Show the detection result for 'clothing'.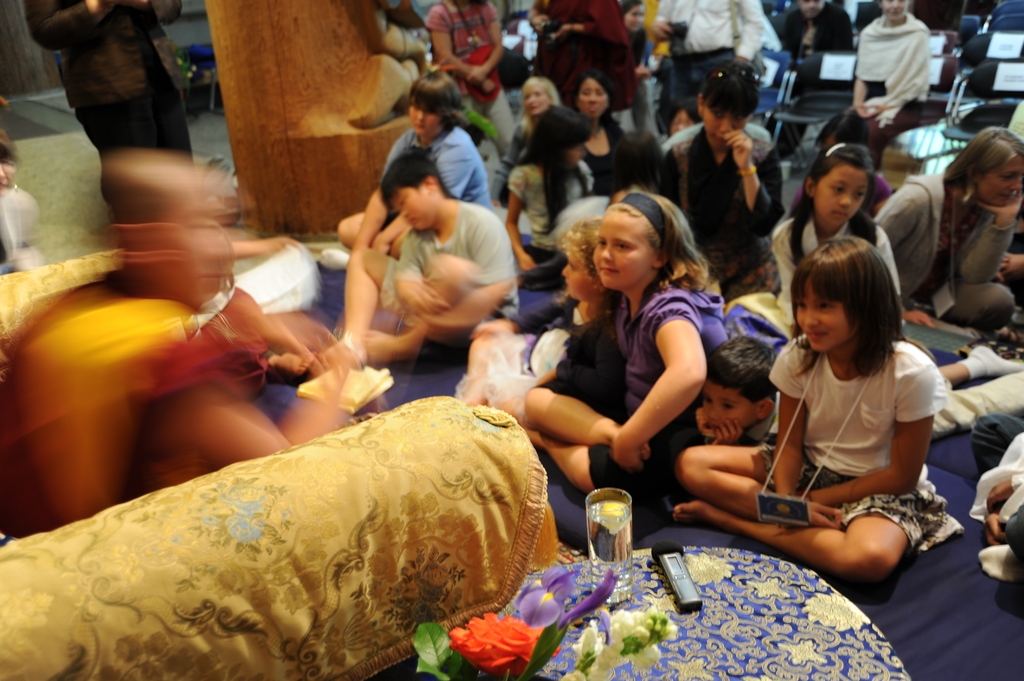
{"x1": 427, "y1": 0, "x2": 523, "y2": 168}.
